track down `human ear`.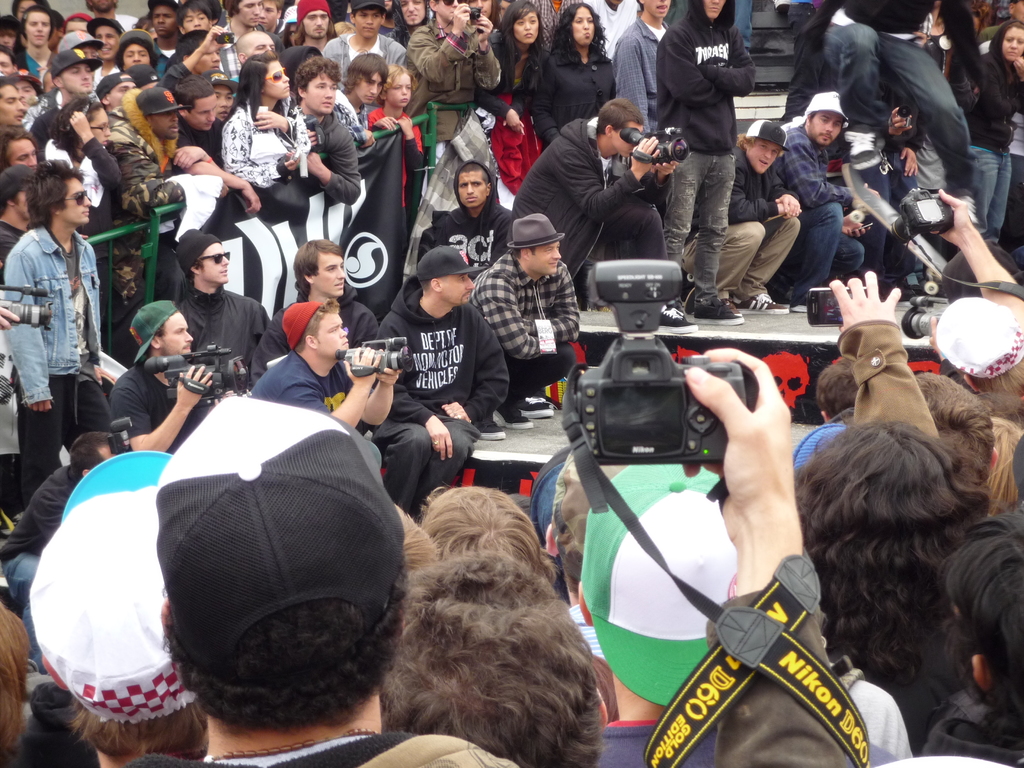
Tracked to 964/373/980/392.
